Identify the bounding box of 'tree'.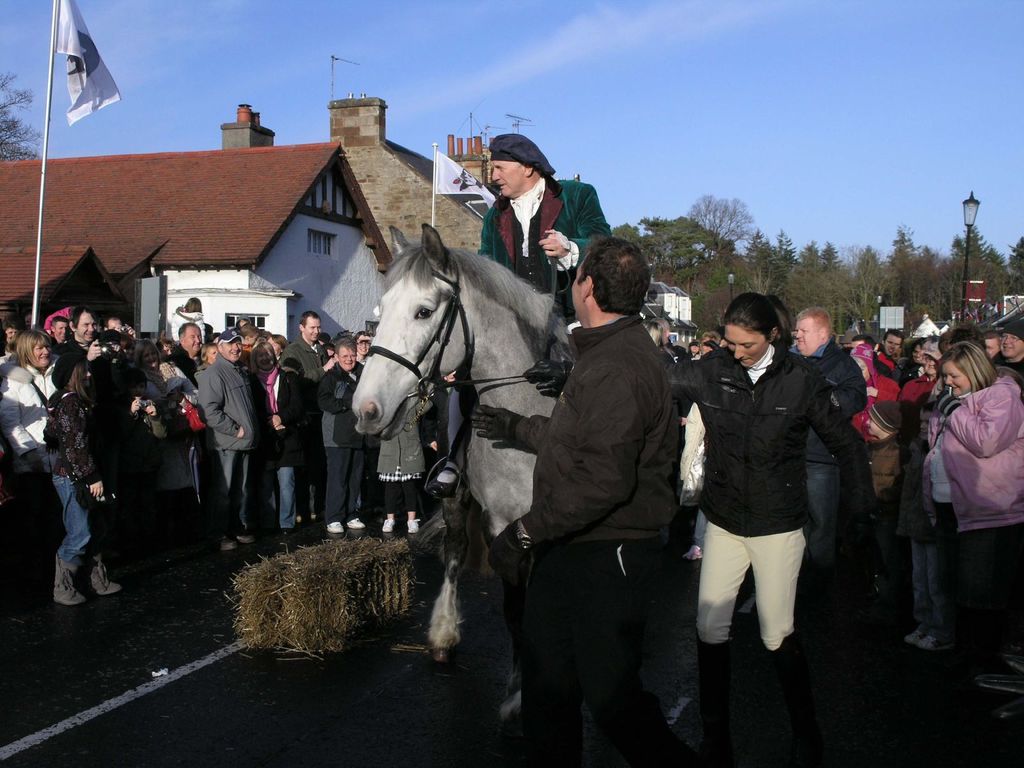
(0,77,39,166).
